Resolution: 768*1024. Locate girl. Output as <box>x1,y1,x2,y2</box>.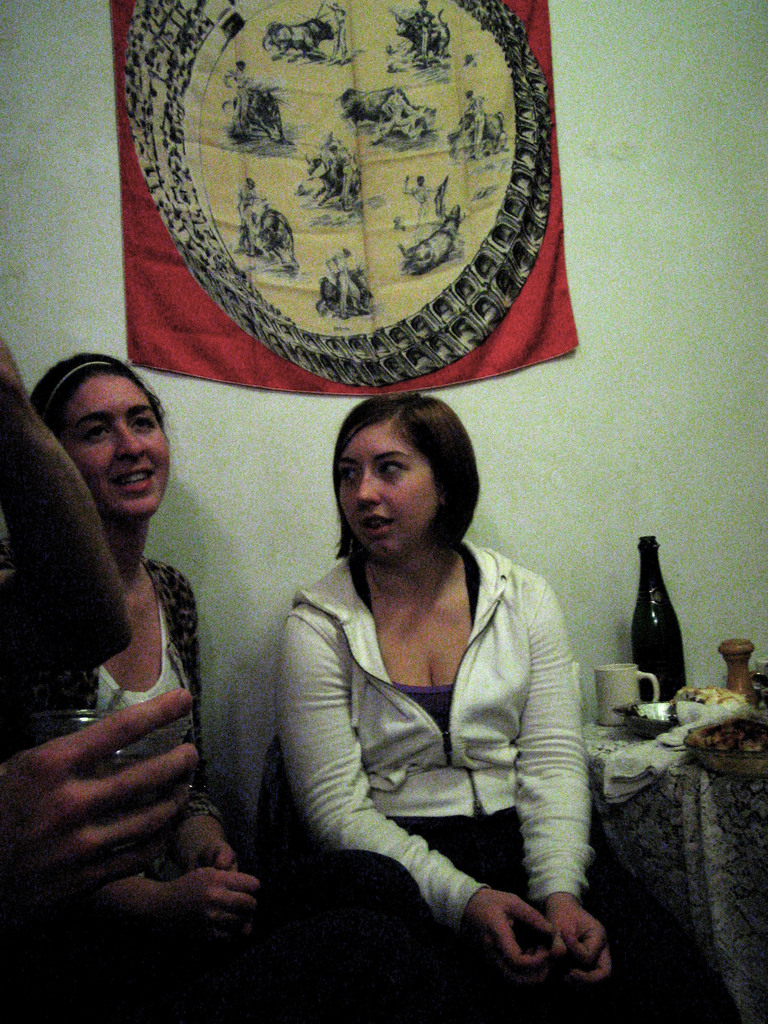
<box>284,385,737,1023</box>.
